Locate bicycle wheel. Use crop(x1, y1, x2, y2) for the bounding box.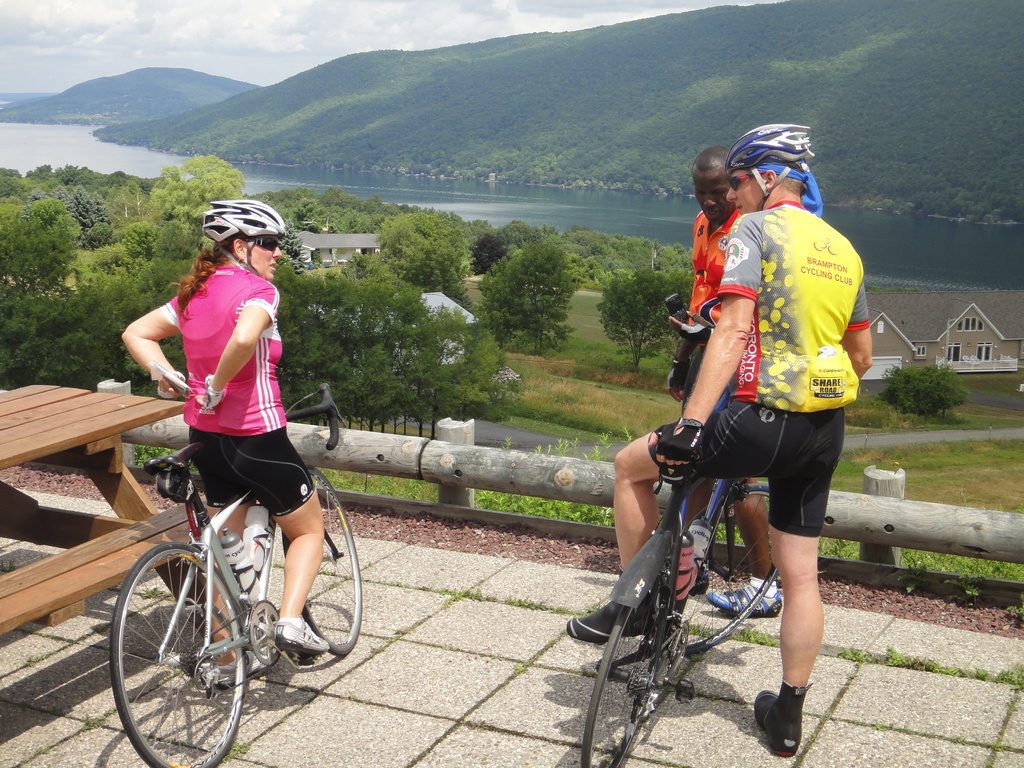
crop(281, 462, 366, 662).
